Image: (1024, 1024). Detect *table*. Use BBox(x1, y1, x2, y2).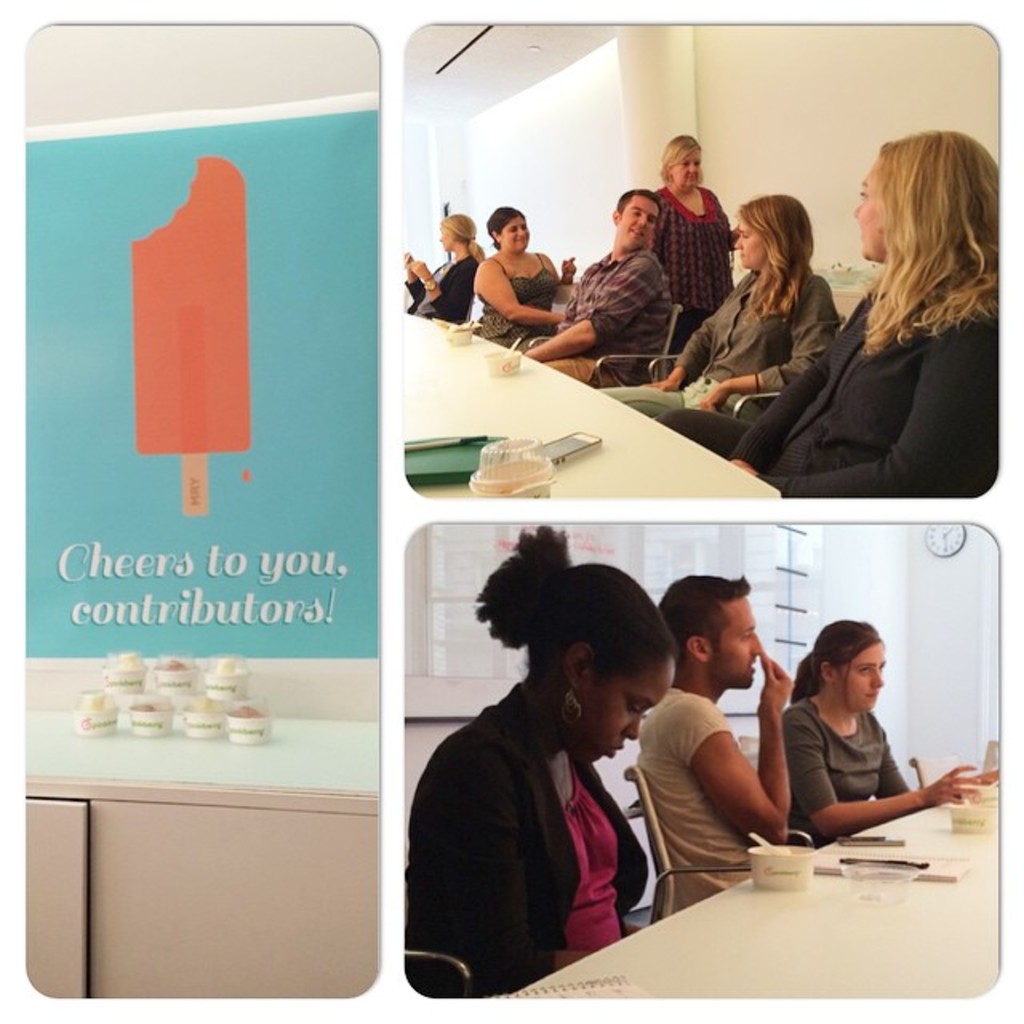
BBox(509, 802, 997, 994).
